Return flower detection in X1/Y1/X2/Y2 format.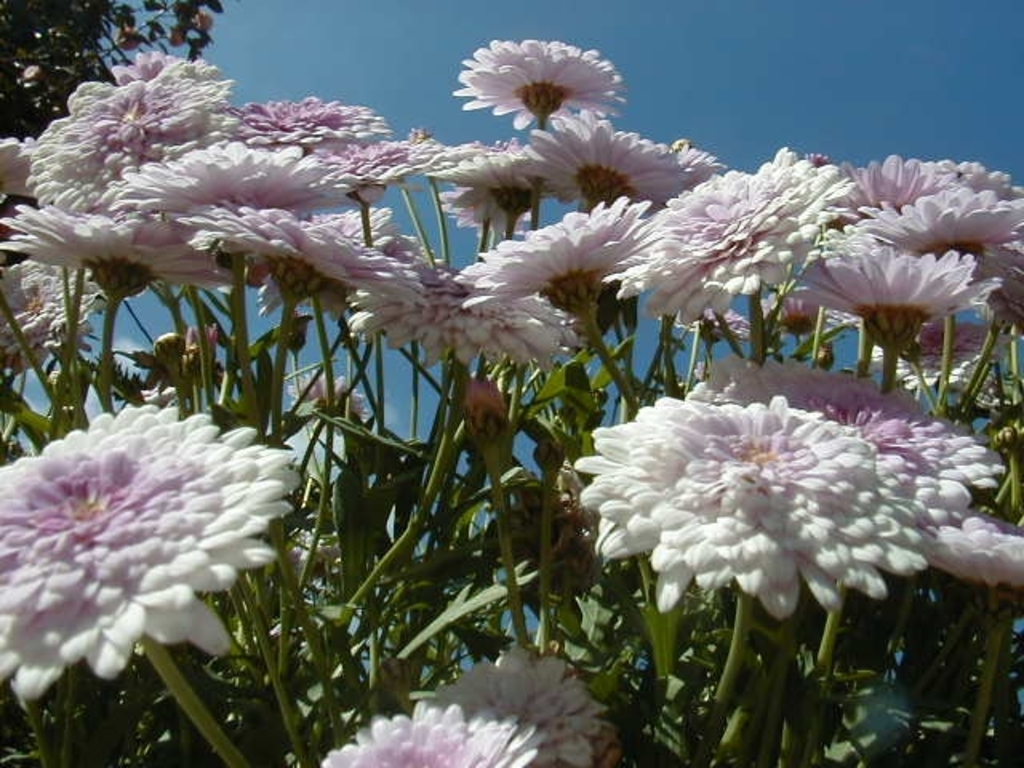
442/645/637/766.
